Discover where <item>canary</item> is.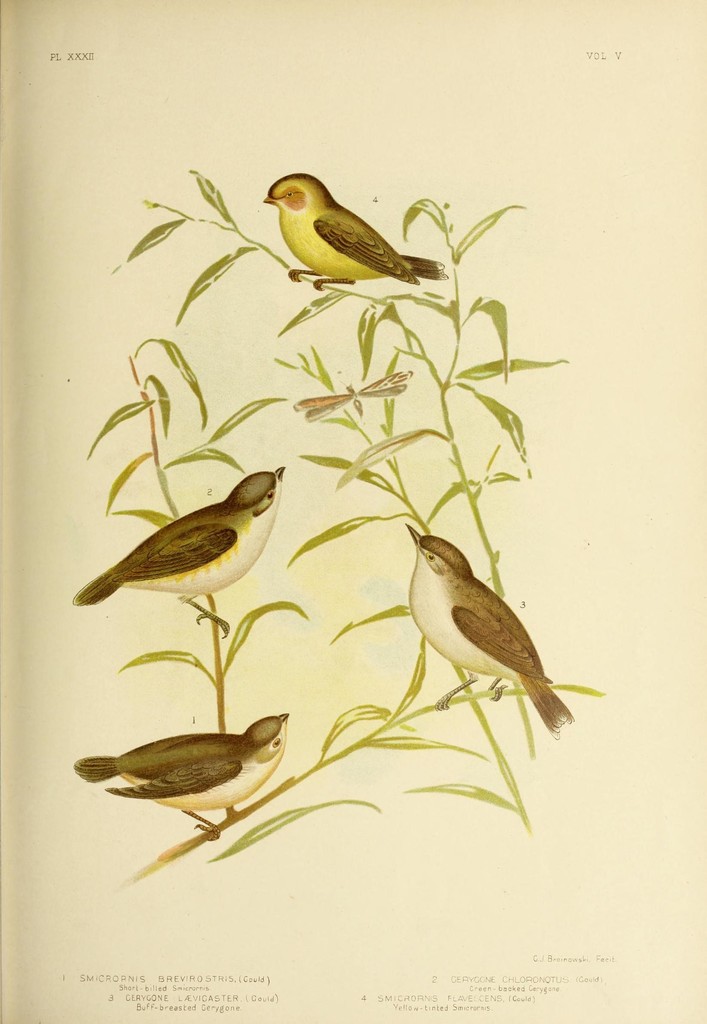
Discovered at <bbox>70, 710, 286, 837</bbox>.
